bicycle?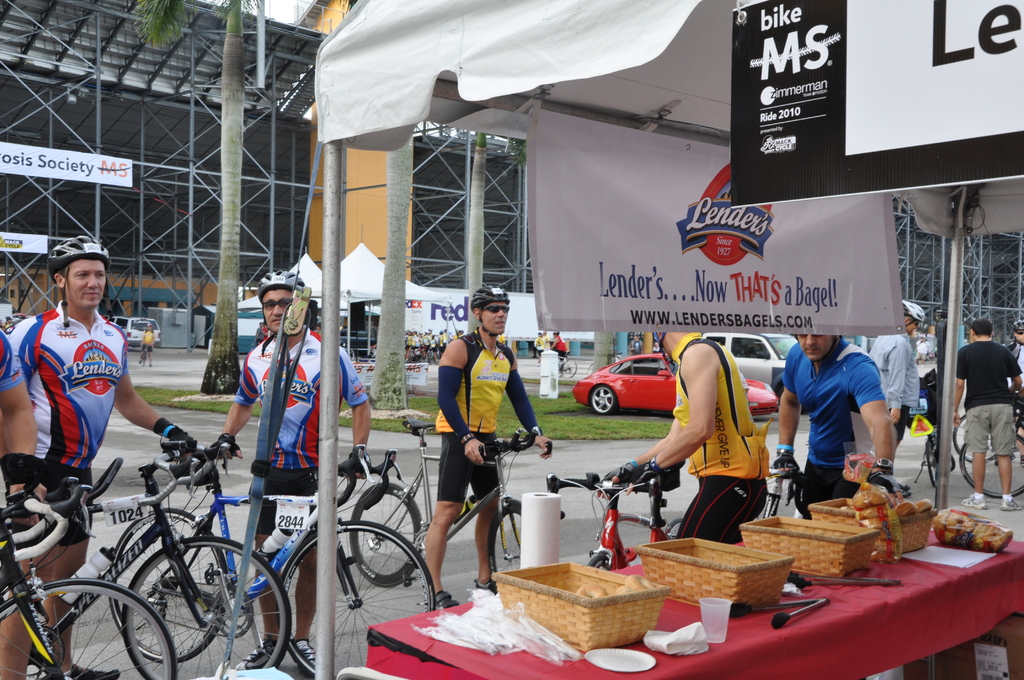
[953,414,1023,505]
